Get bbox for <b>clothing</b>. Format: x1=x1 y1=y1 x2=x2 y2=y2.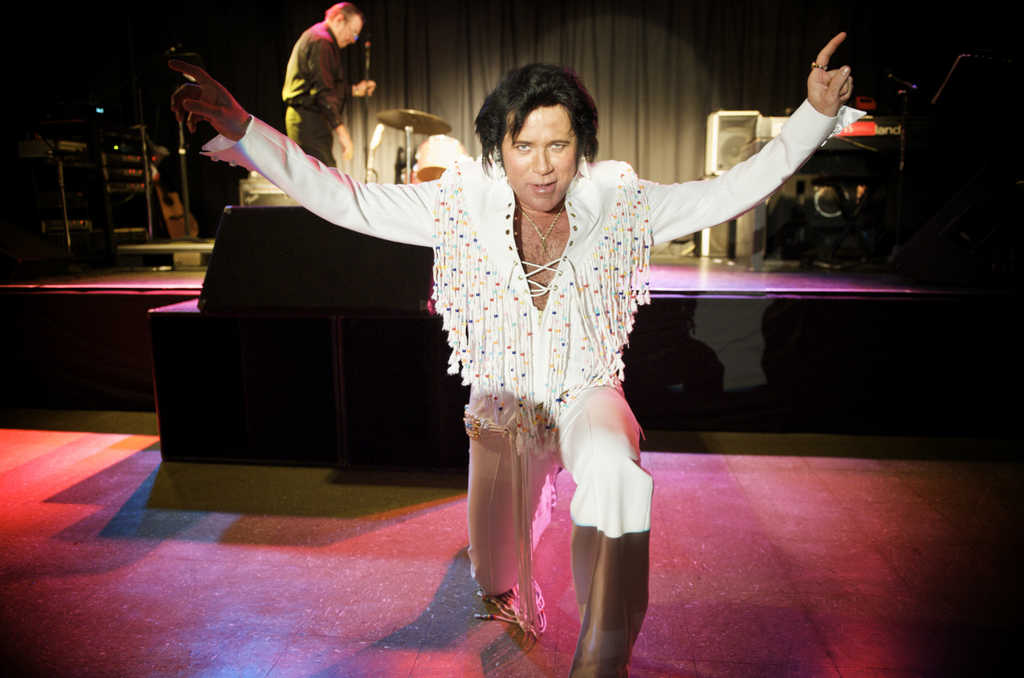
x1=198 y1=95 x2=840 y2=670.
